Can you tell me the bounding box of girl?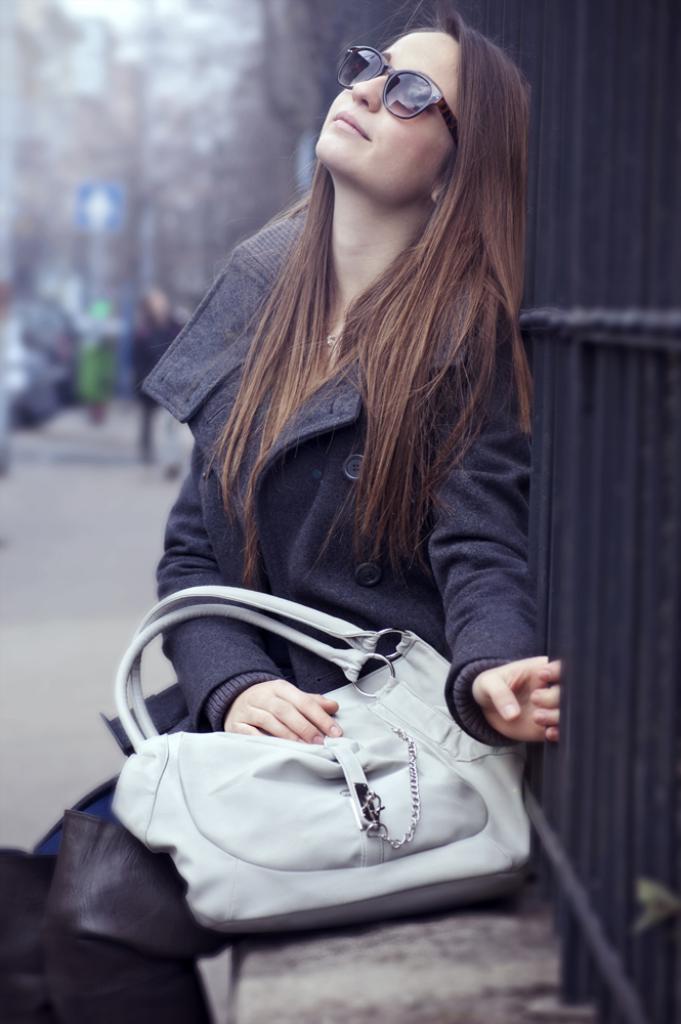
pyautogui.locateOnScreen(0, 0, 567, 1023).
